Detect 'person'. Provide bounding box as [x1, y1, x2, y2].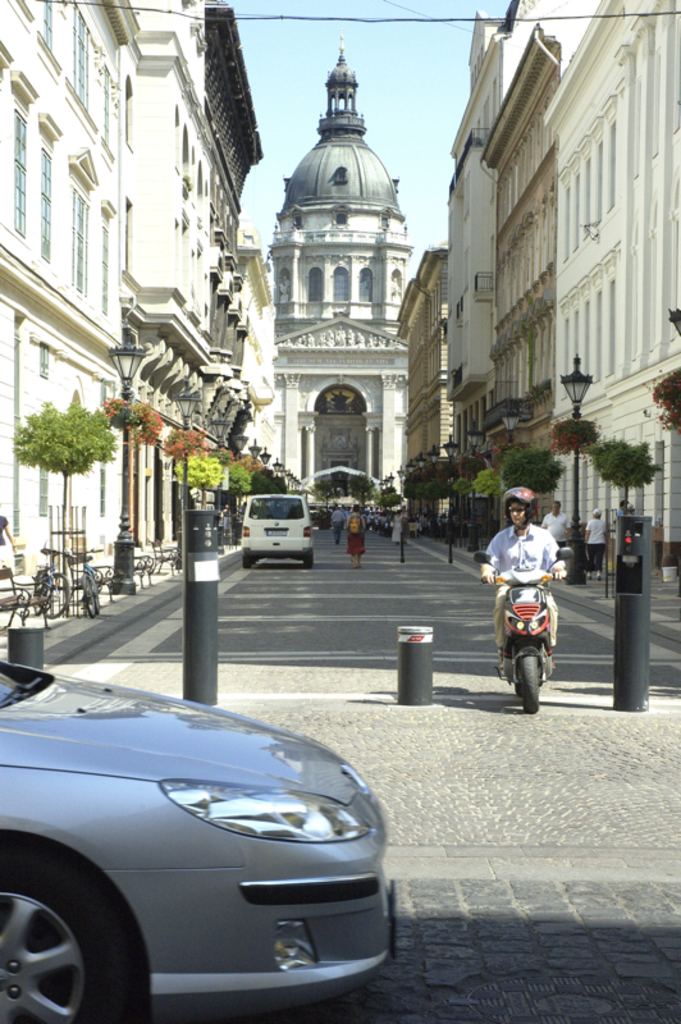
[577, 497, 605, 586].
